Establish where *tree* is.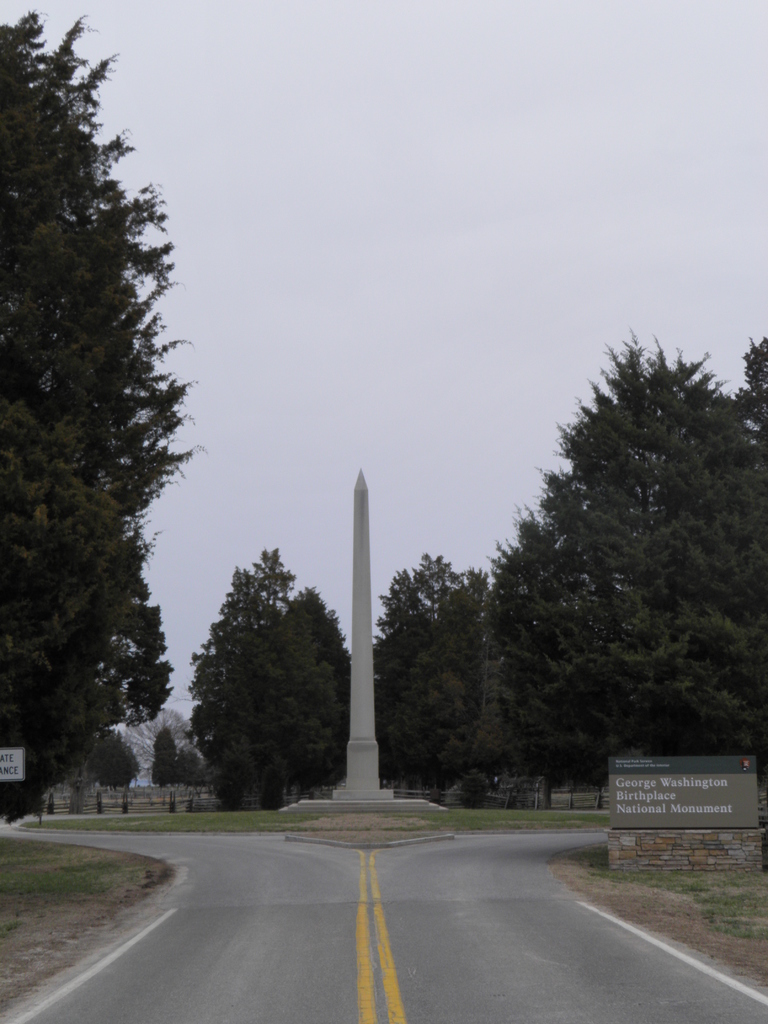
Established at 0 10 206 825.
